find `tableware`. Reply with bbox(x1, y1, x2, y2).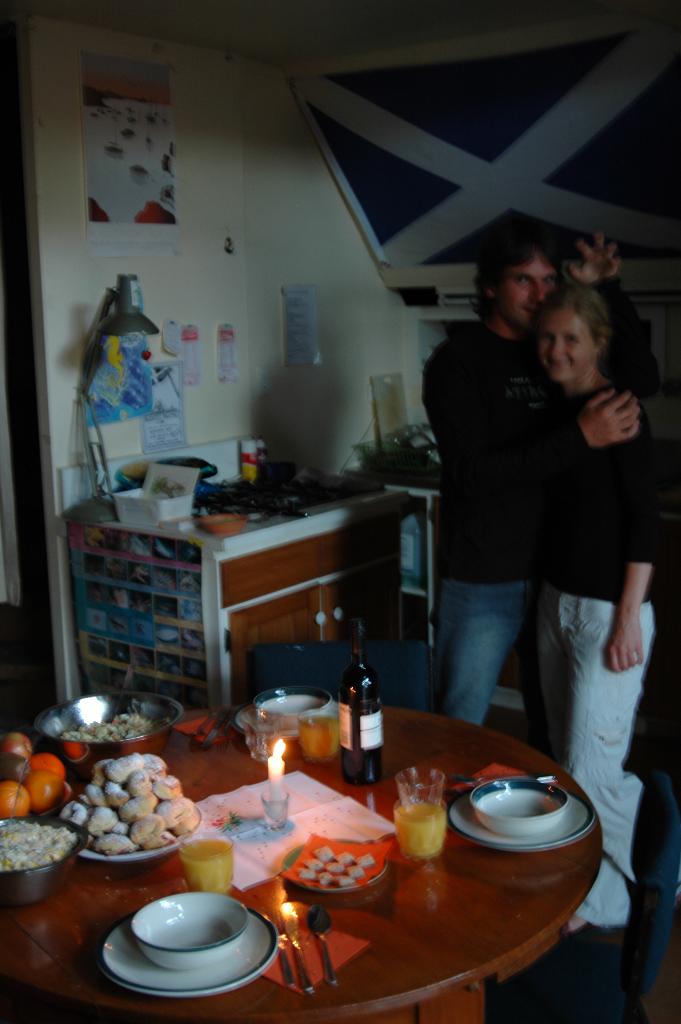
bbox(196, 517, 245, 534).
